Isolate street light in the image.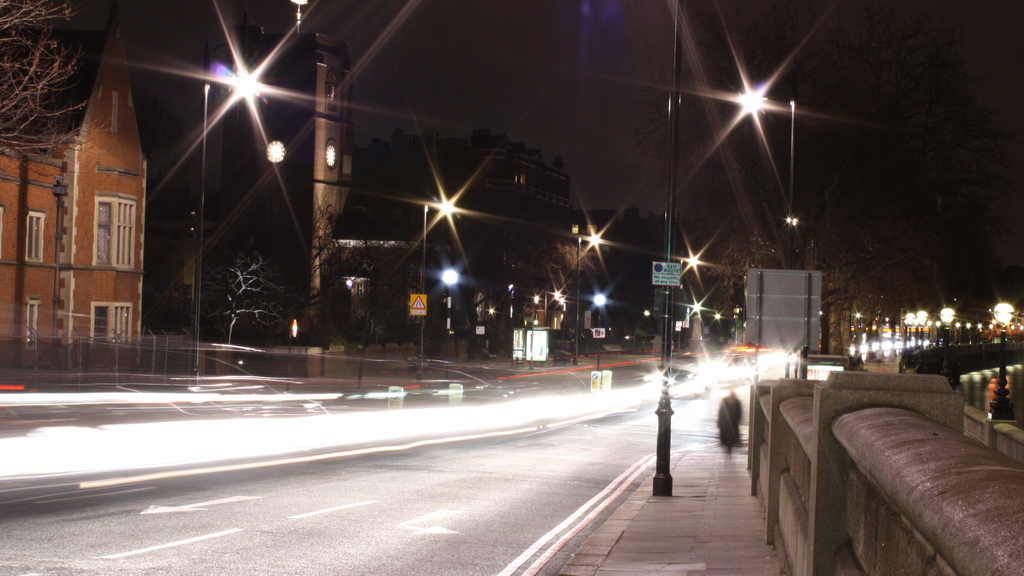
Isolated region: <box>419,189,456,376</box>.
